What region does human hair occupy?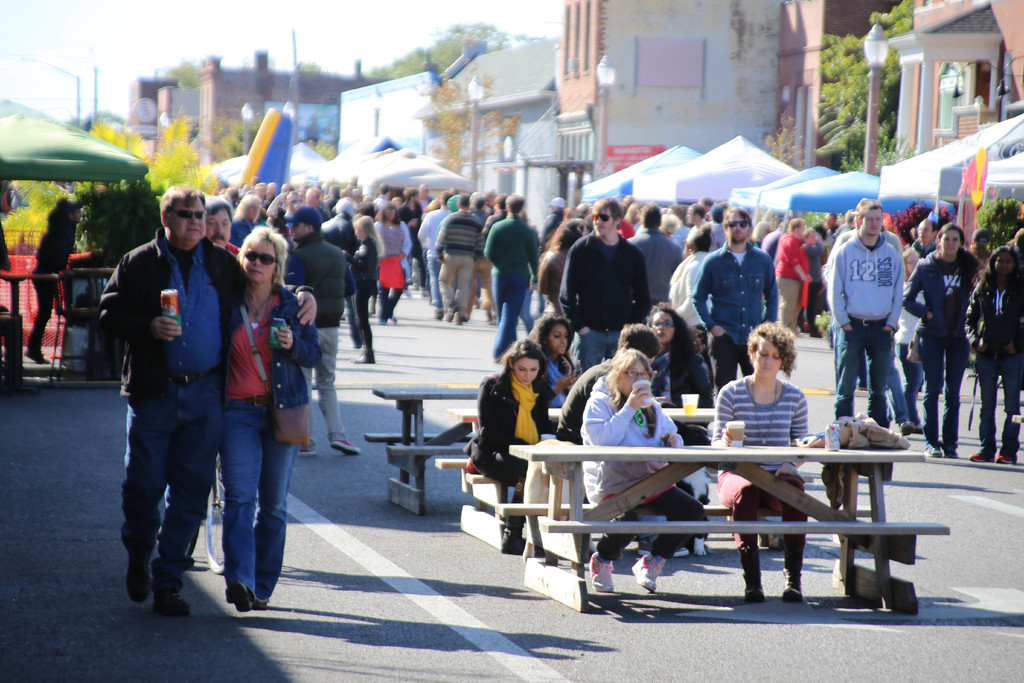
locate(158, 181, 205, 217).
